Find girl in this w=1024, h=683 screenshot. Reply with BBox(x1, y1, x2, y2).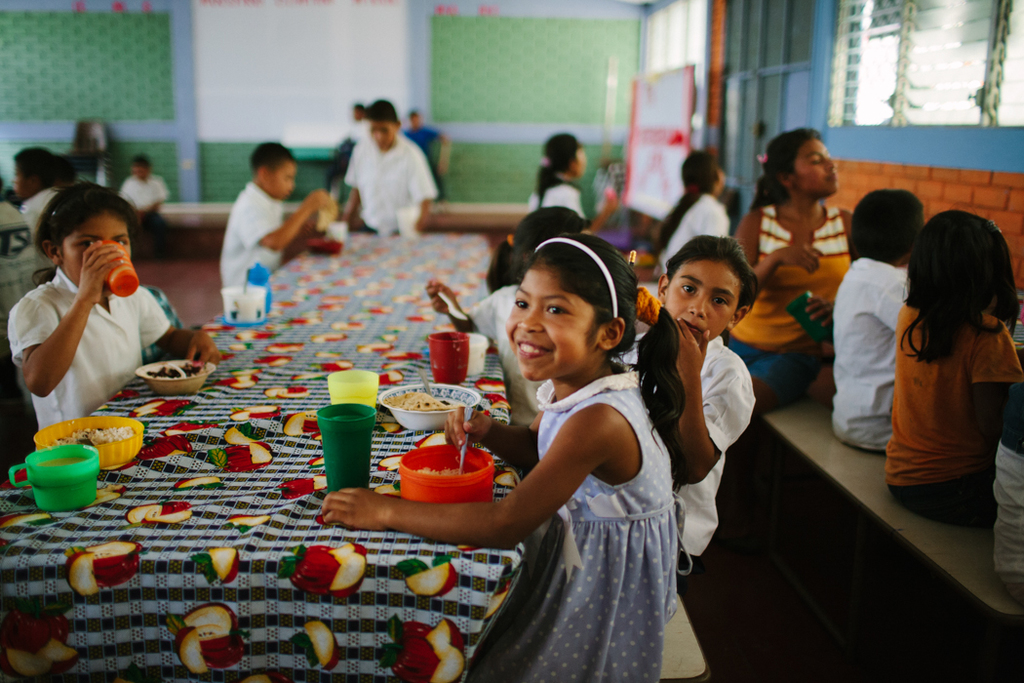
BBox(726, 120, 869, 421).
